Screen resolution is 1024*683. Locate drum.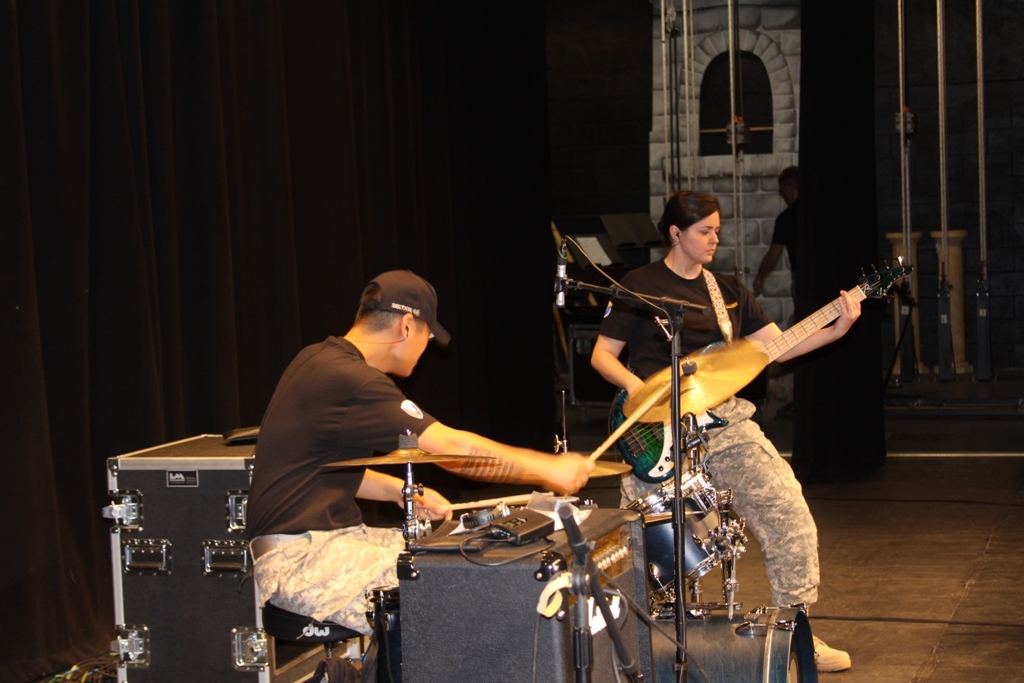
crop(654, 605, 824, 682).
